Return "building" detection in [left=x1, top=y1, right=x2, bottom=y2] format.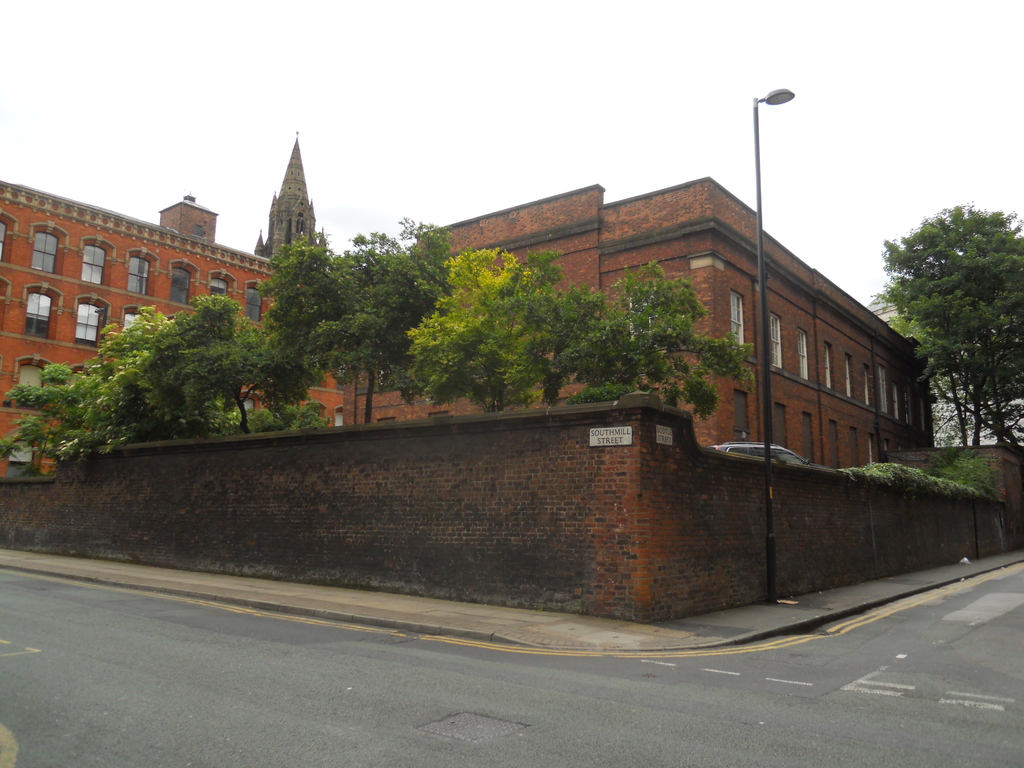
[left=0, top=127, right=345, bottom=478].
